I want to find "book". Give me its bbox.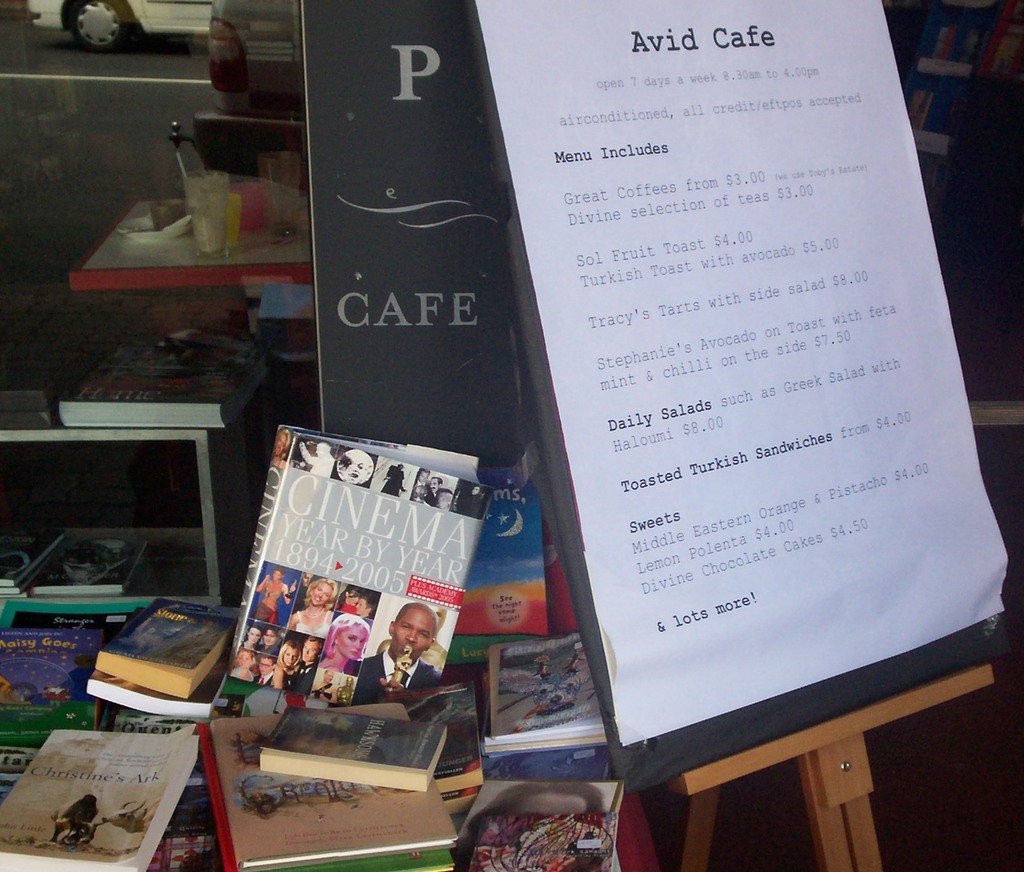
detection(91, 597, 246, 697).
